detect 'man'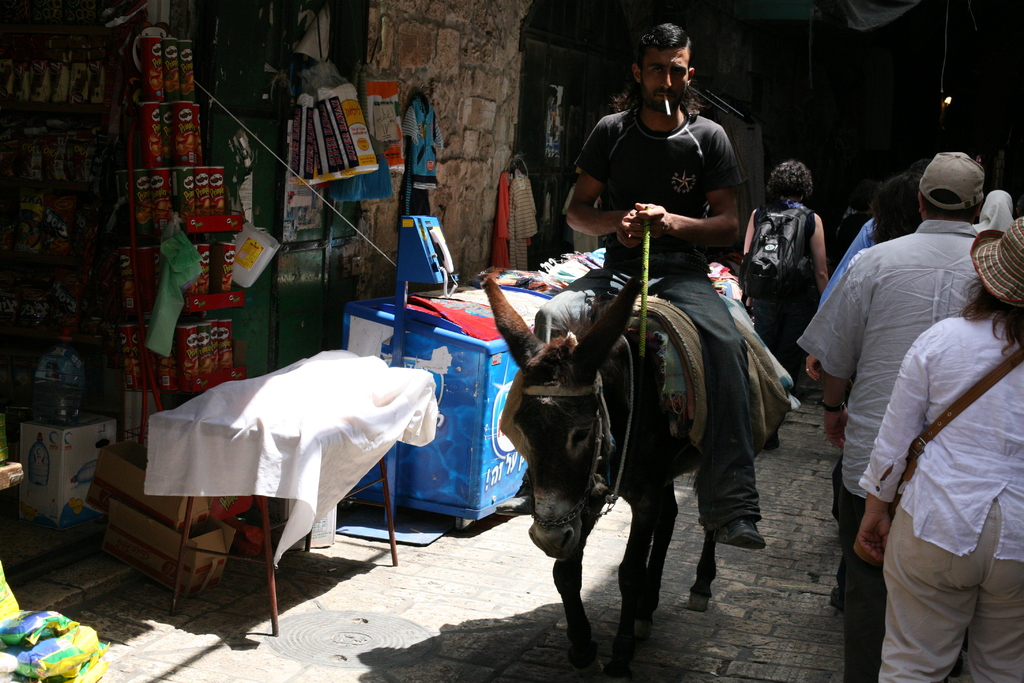
box=[532, 24, 766, 547]
